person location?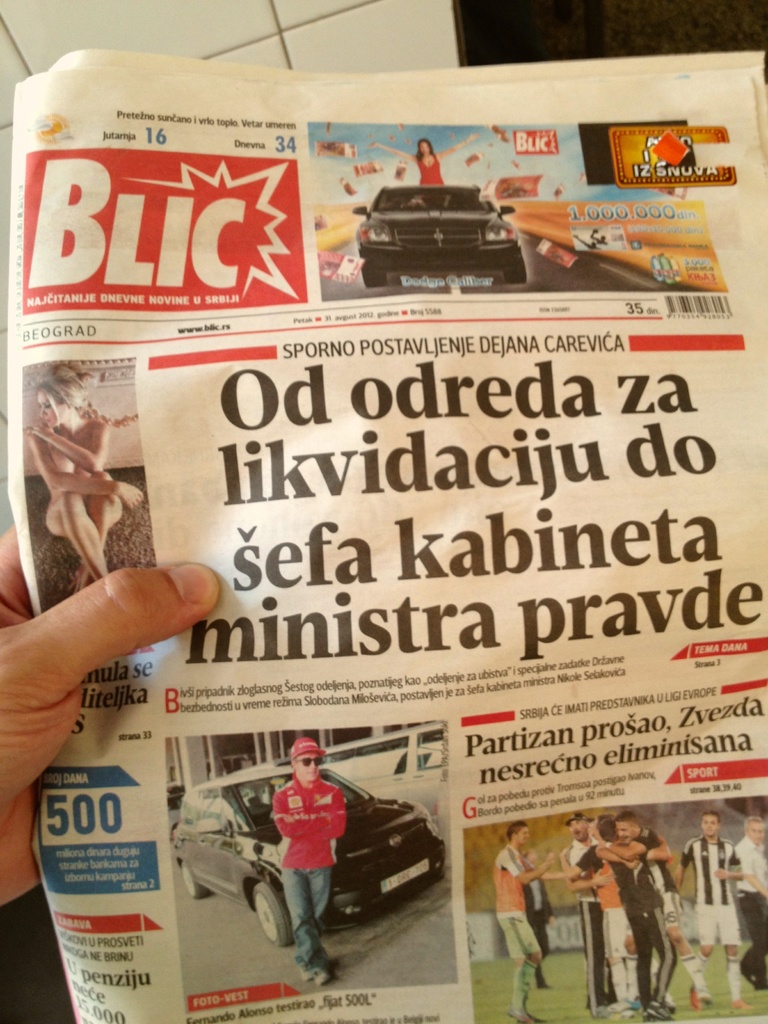
x1=33, y1=360, x2=147, y2=586
